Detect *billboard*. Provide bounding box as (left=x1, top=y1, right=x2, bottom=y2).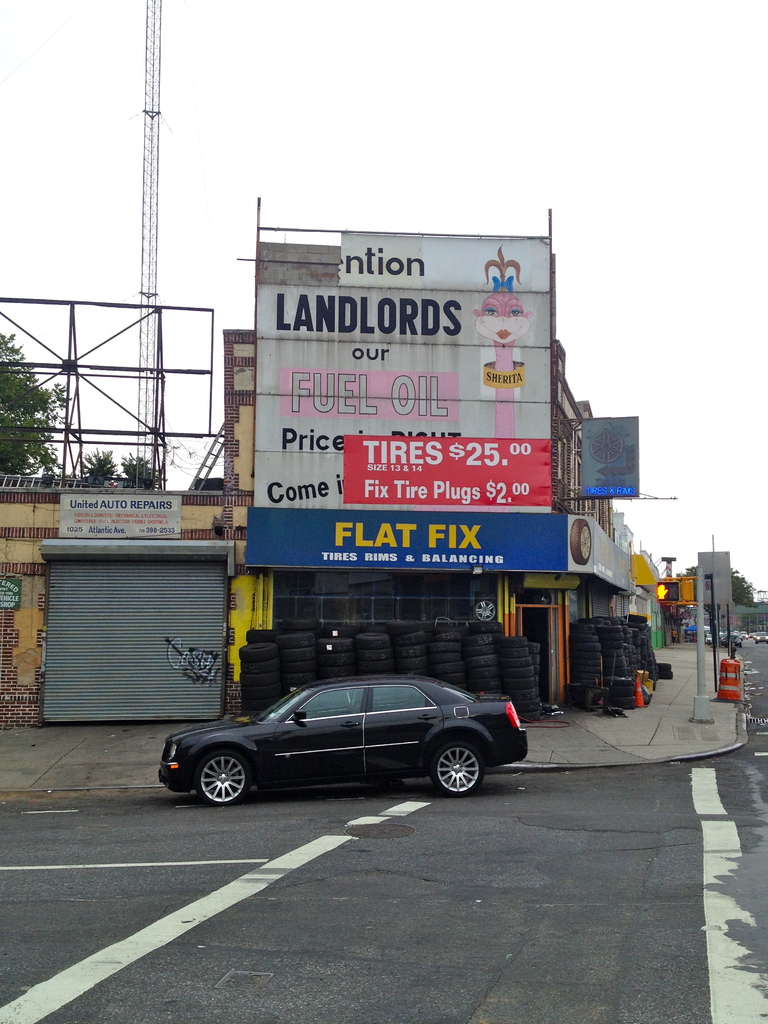
(left=570, top=419, right=642, bottom=502).
